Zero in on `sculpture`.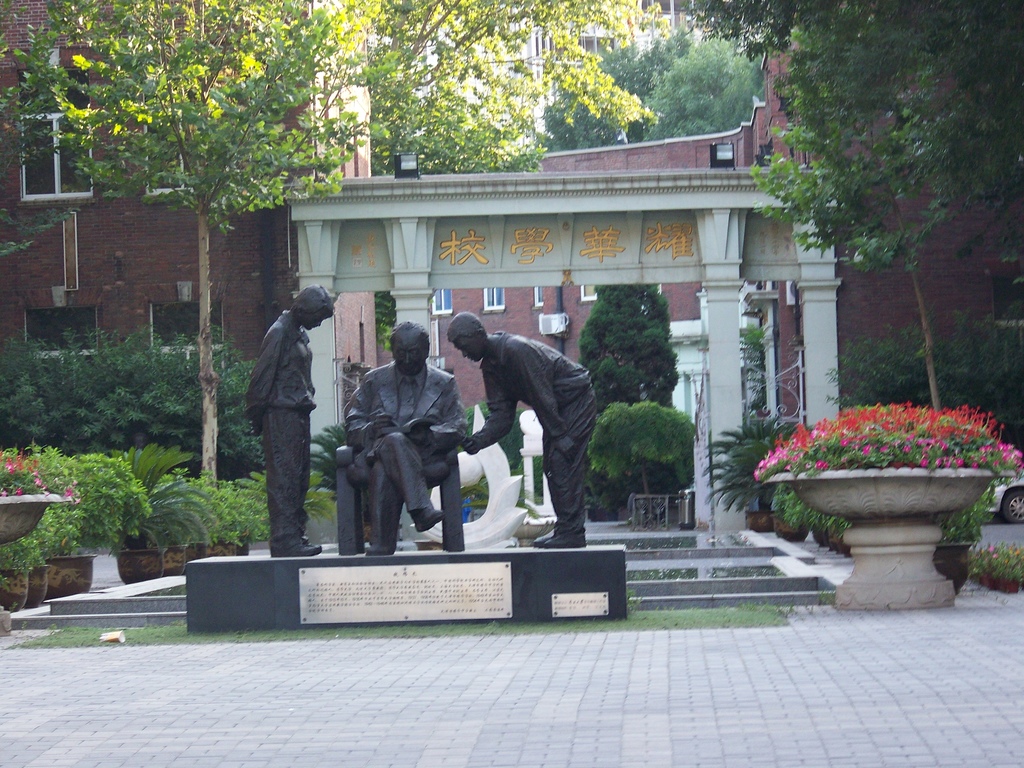
Zeroed in: Rect(337, 317, 481, 560).
